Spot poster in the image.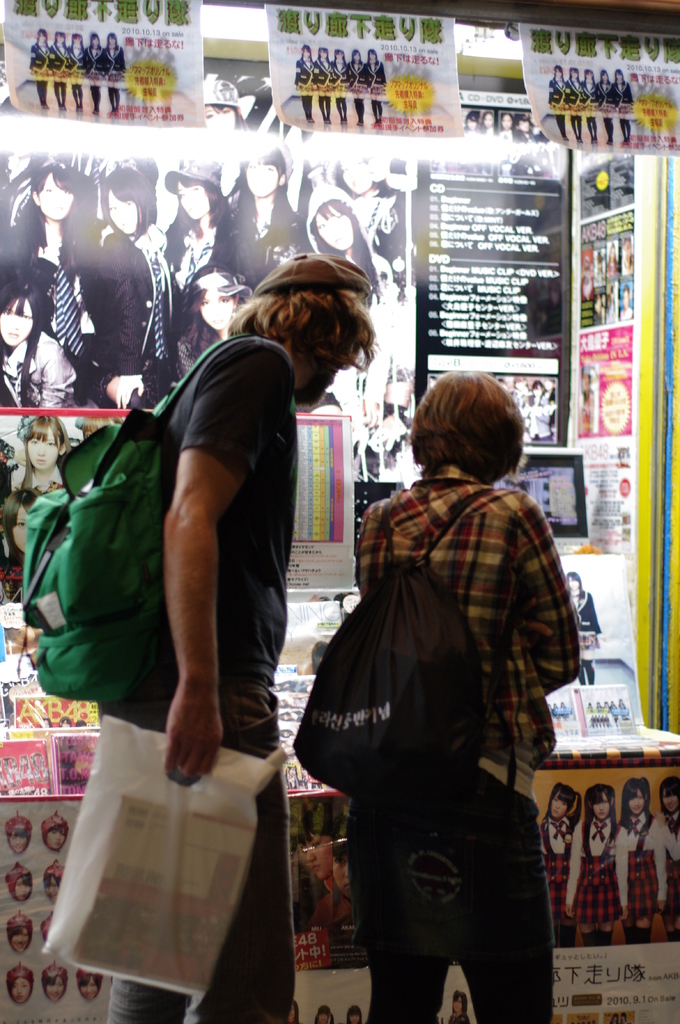
poster found at [537,559,631,749].
